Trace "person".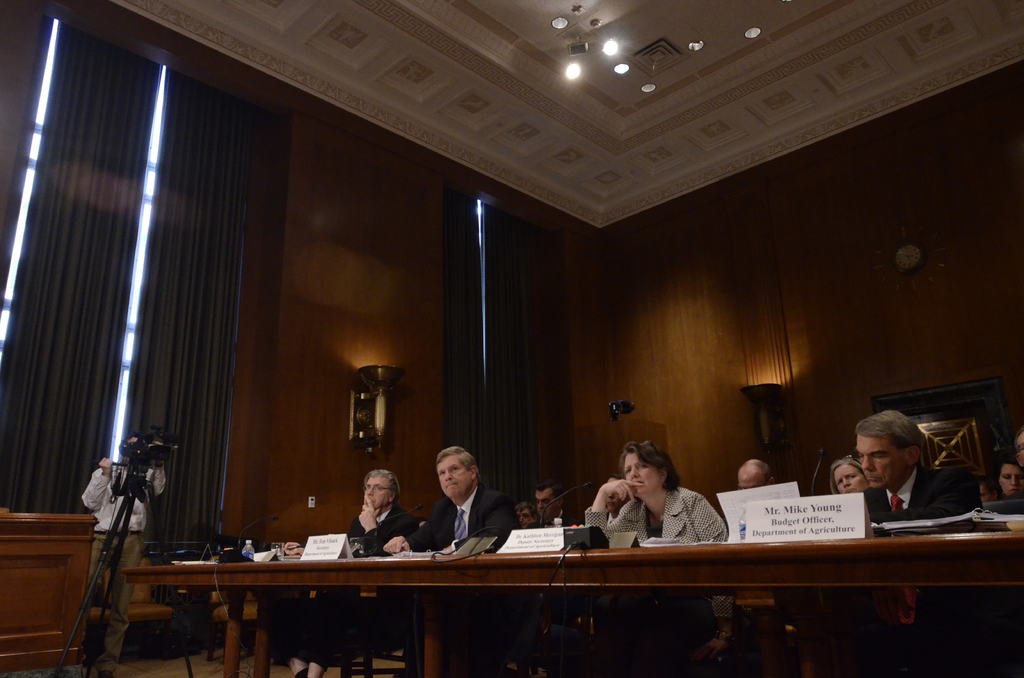
Traced to x1=1002, y1=446, x2=1023, y2=496.
